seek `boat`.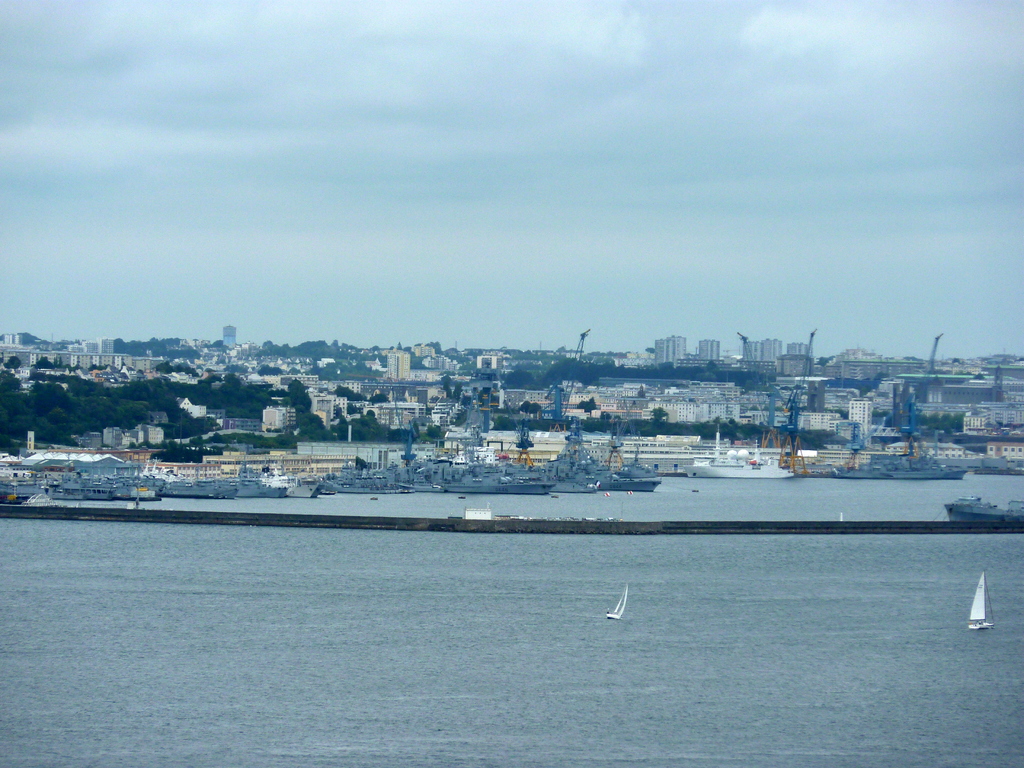
bbox=(826, 450, 967, 478).
